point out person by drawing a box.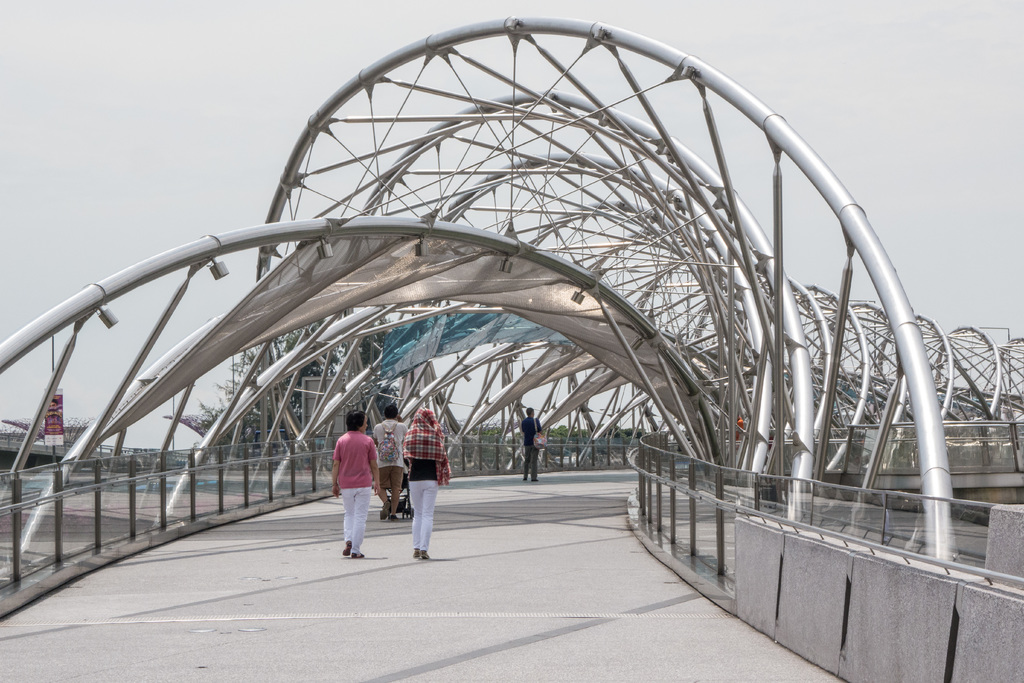
(x1=341, y1=409, x2=380, y2=563).
